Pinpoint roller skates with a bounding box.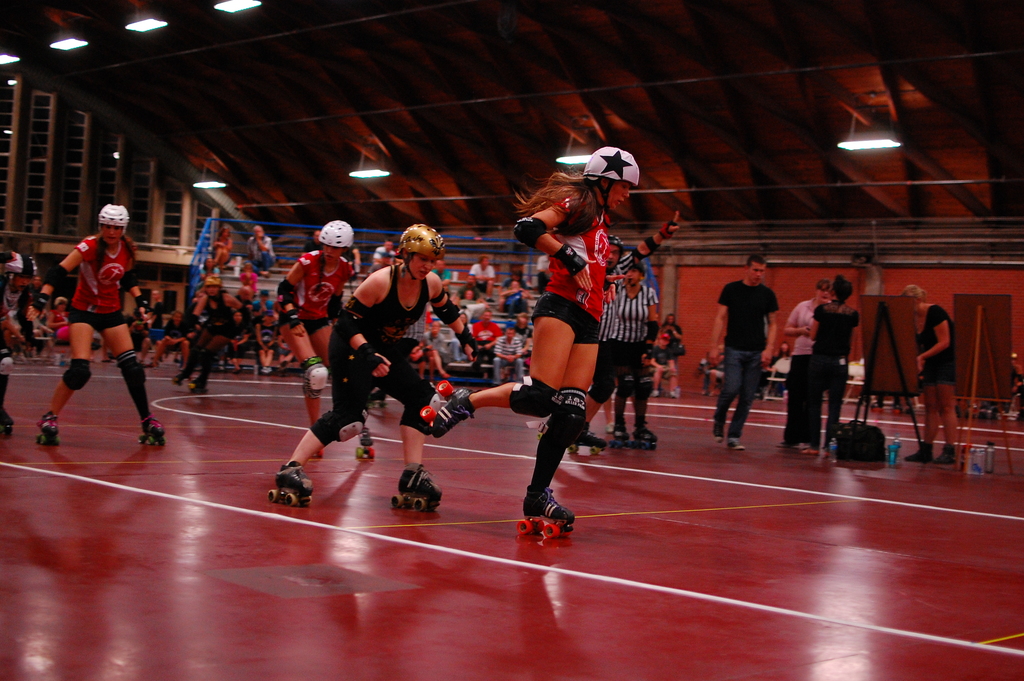
<box>139,413,168,448</box>.
